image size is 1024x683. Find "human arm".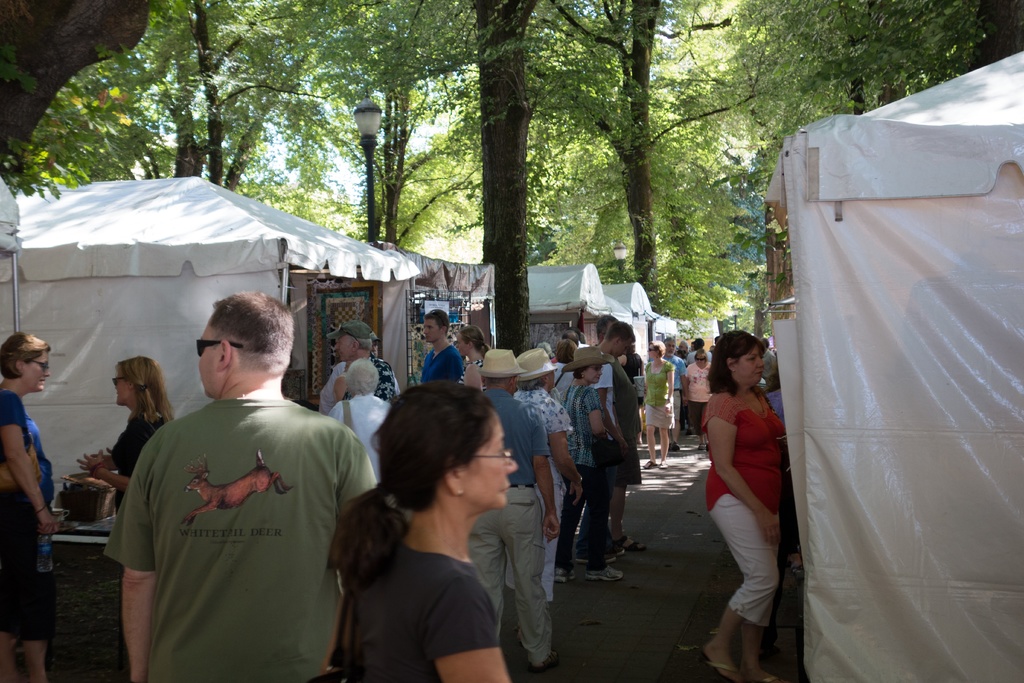
box(331, 373, 346, 400).
